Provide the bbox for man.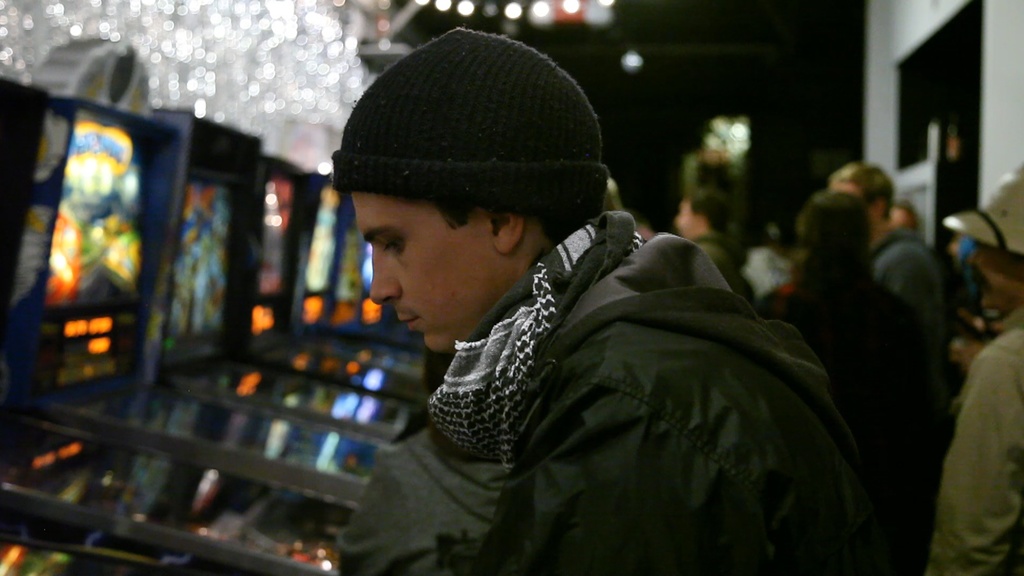
943/162/1023/575.
